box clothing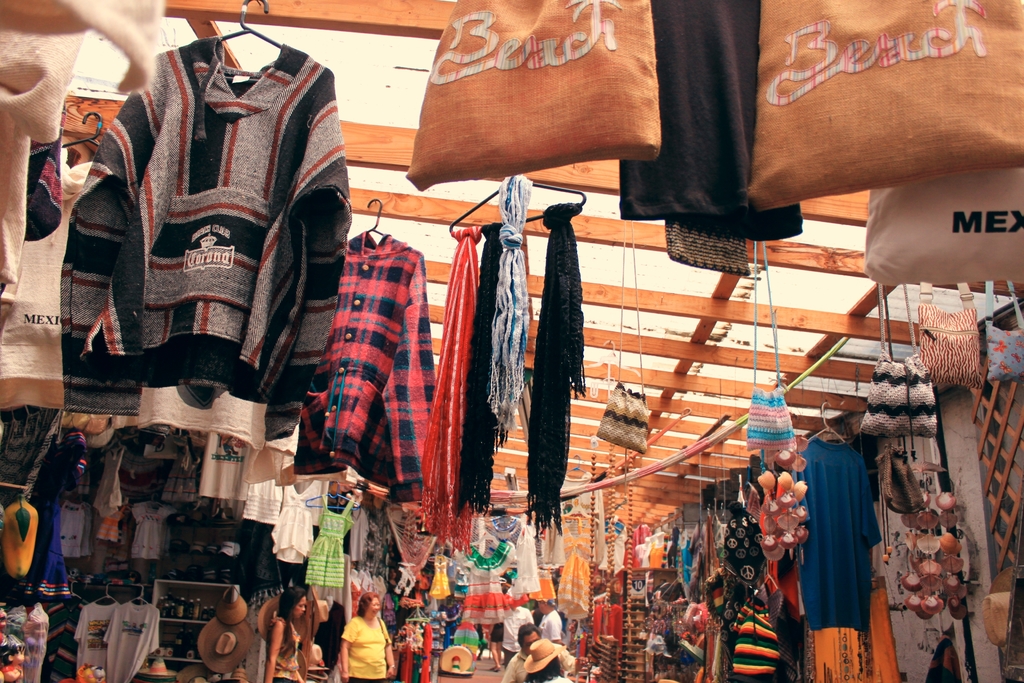
bbox(301, 230, 431, 482)
